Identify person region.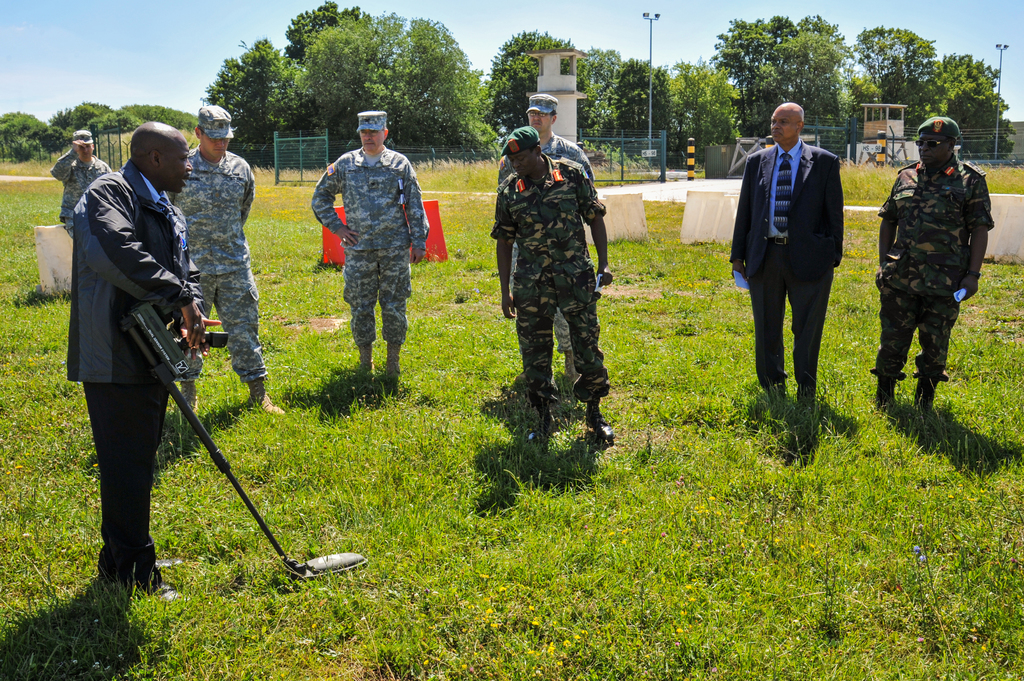
Region: <region>46, 129, 112, 241</region>.
